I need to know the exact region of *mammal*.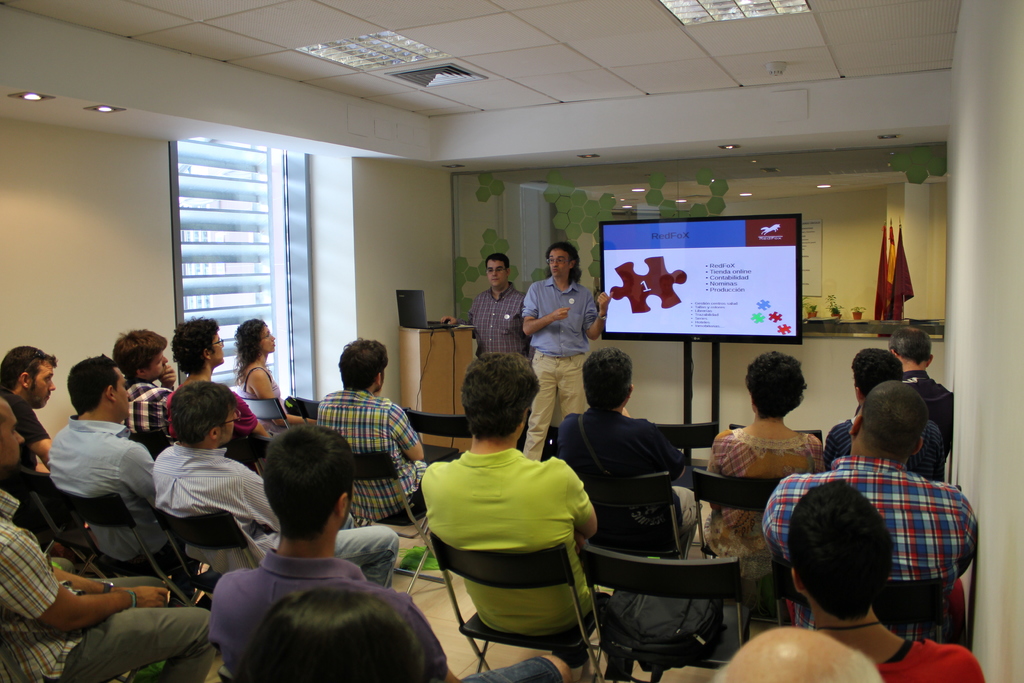
Region: rect(239, 583, 445, 682).
